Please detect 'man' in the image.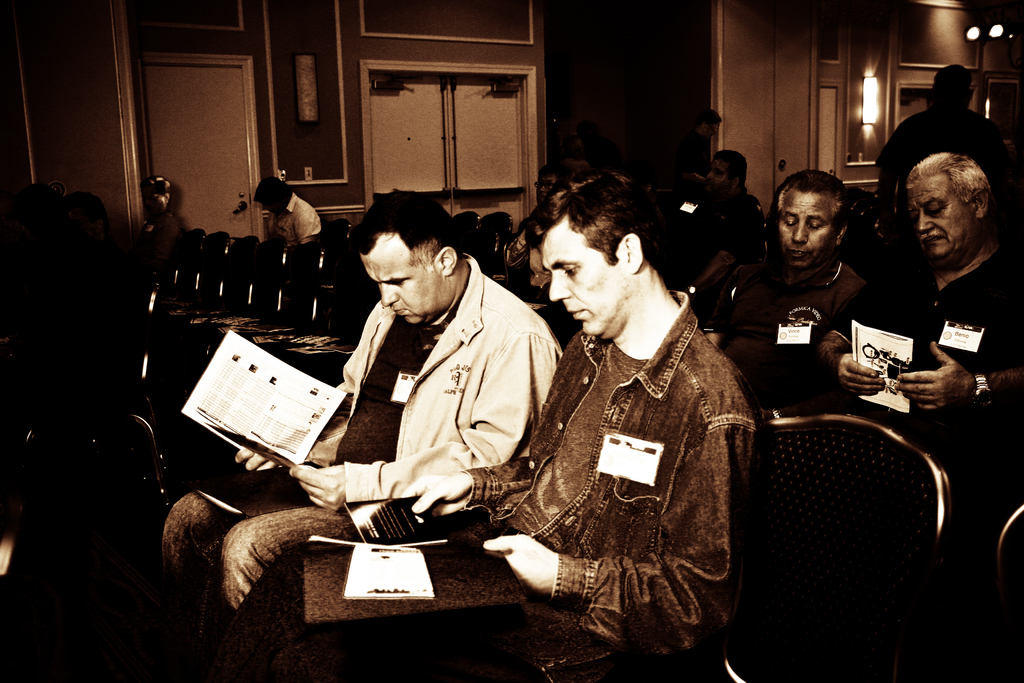
[left=159, top=189, right=568, bottom=614].
